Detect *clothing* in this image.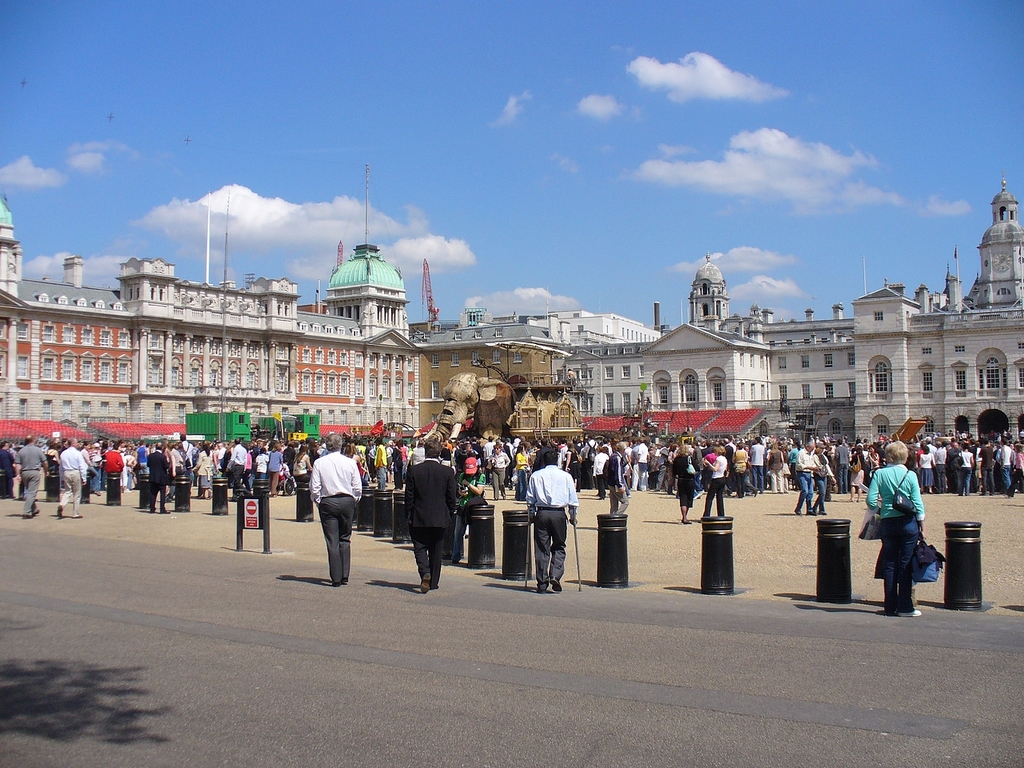
Detection: box=[697, 454, 724, 517].
